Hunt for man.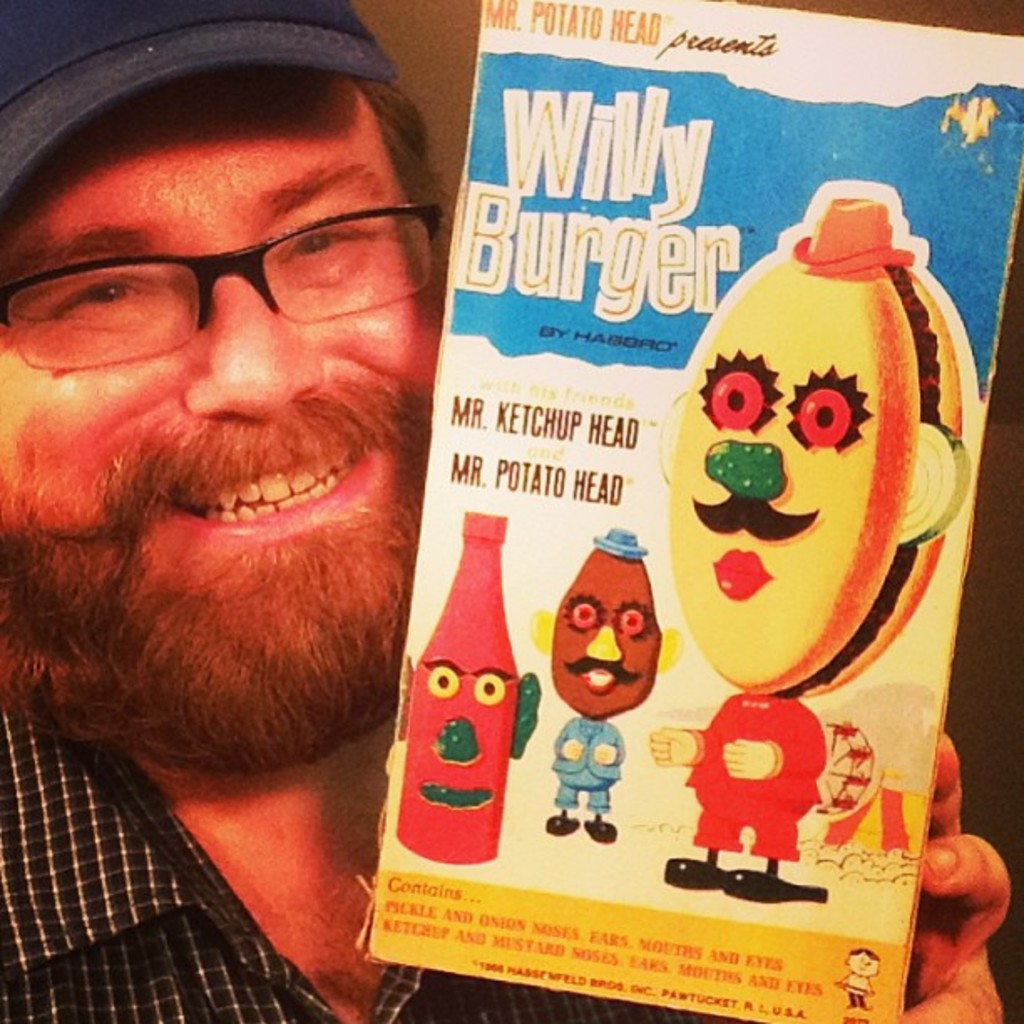
Hunted down at bbox=(0, 0, 1009, 1022).
